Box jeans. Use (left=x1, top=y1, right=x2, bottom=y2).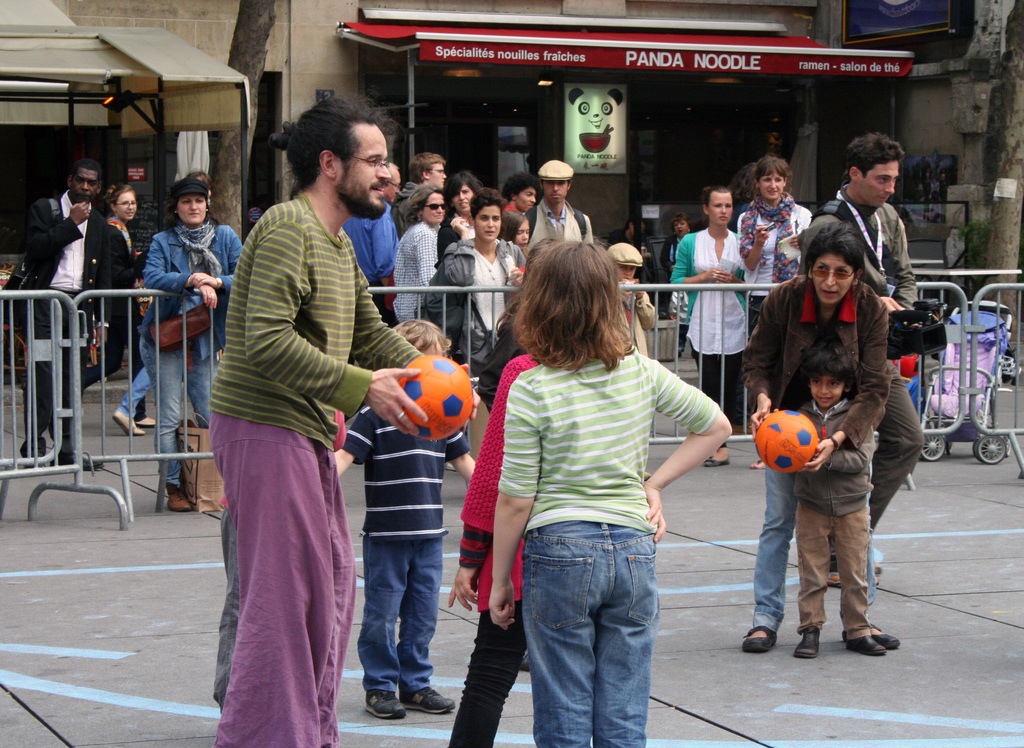
(left=212, top=410, right=354, bottom=747).
